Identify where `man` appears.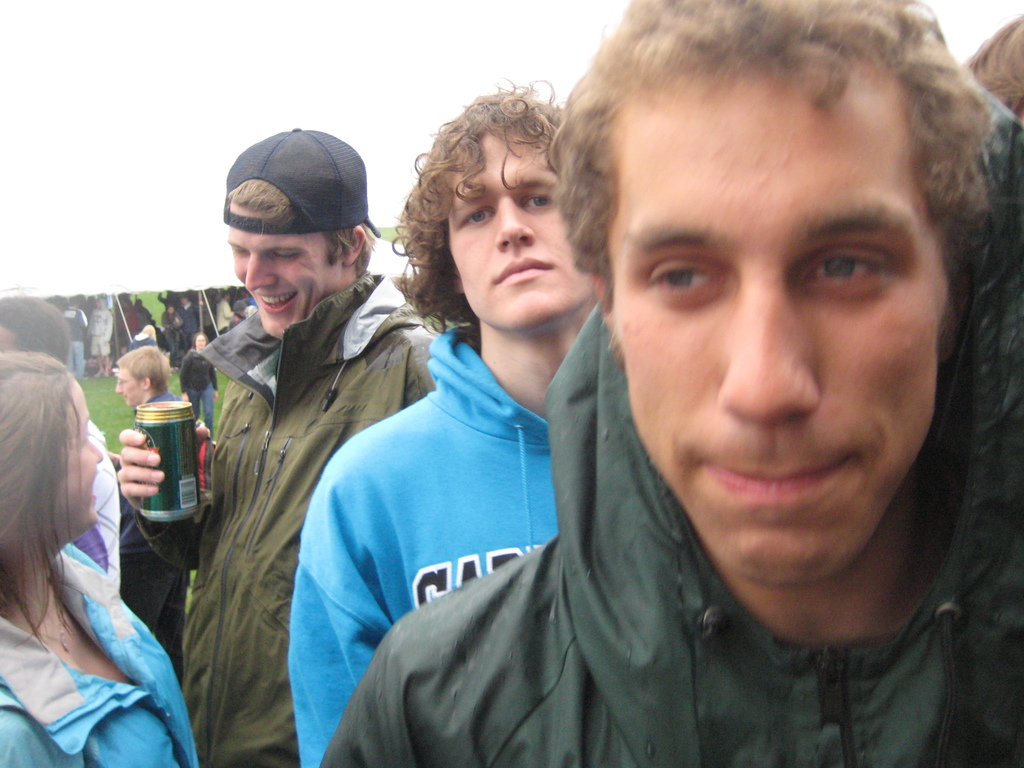
Appears at <box>104,344,191,691</box>.
